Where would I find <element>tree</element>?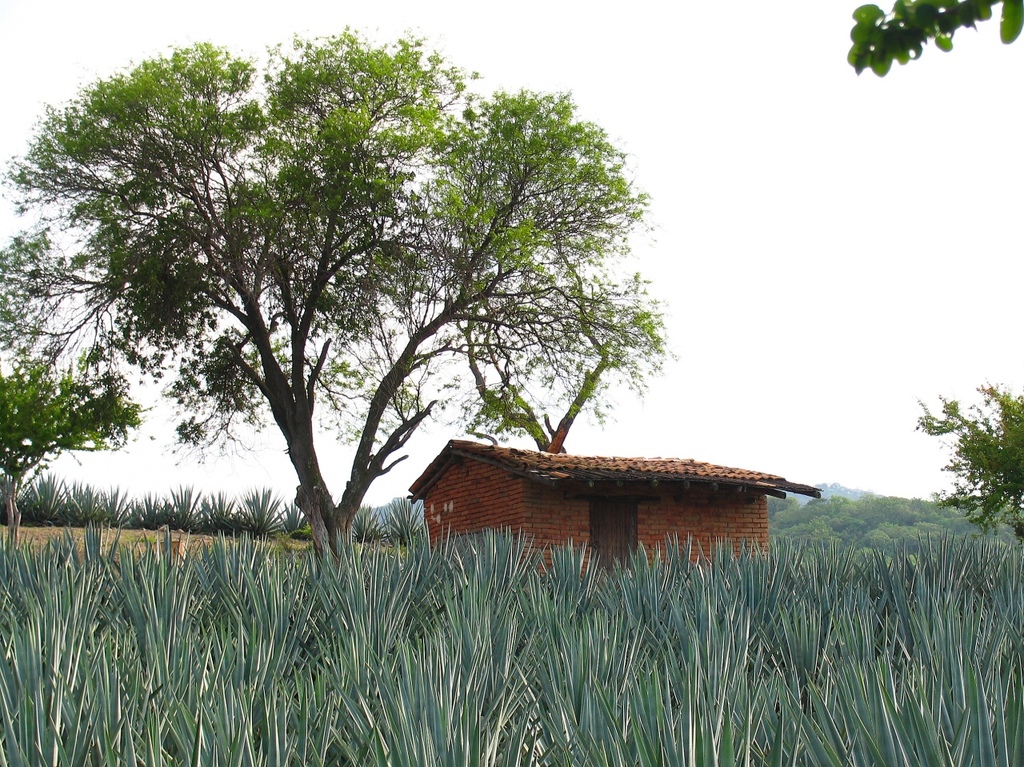
At [x1=0, y1=230, x2=154, y2=510].
